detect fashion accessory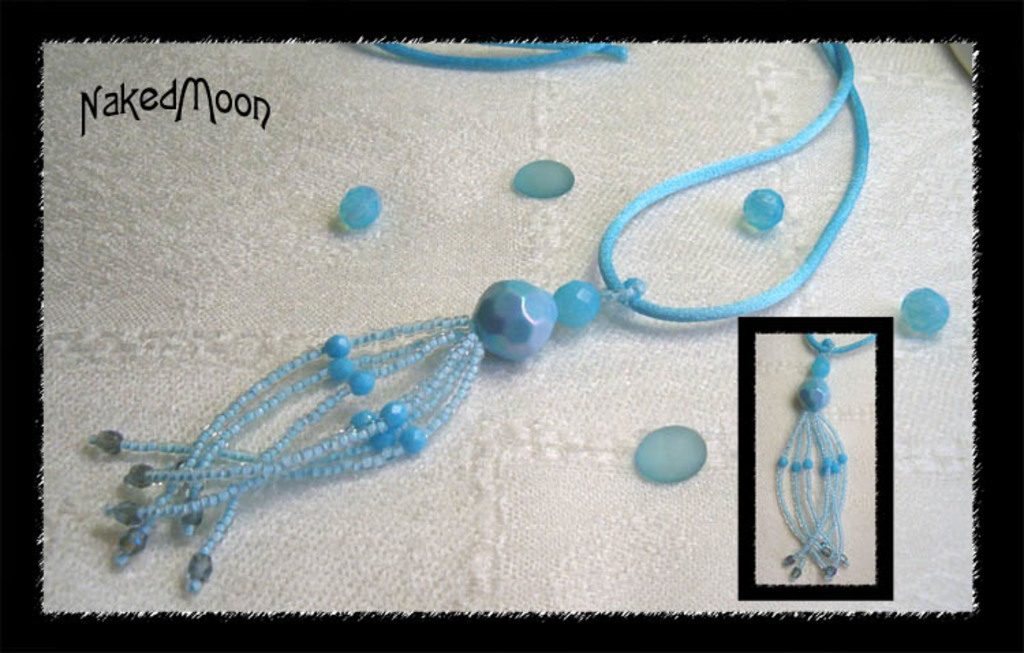
rect(337, 186, 381, 230)
